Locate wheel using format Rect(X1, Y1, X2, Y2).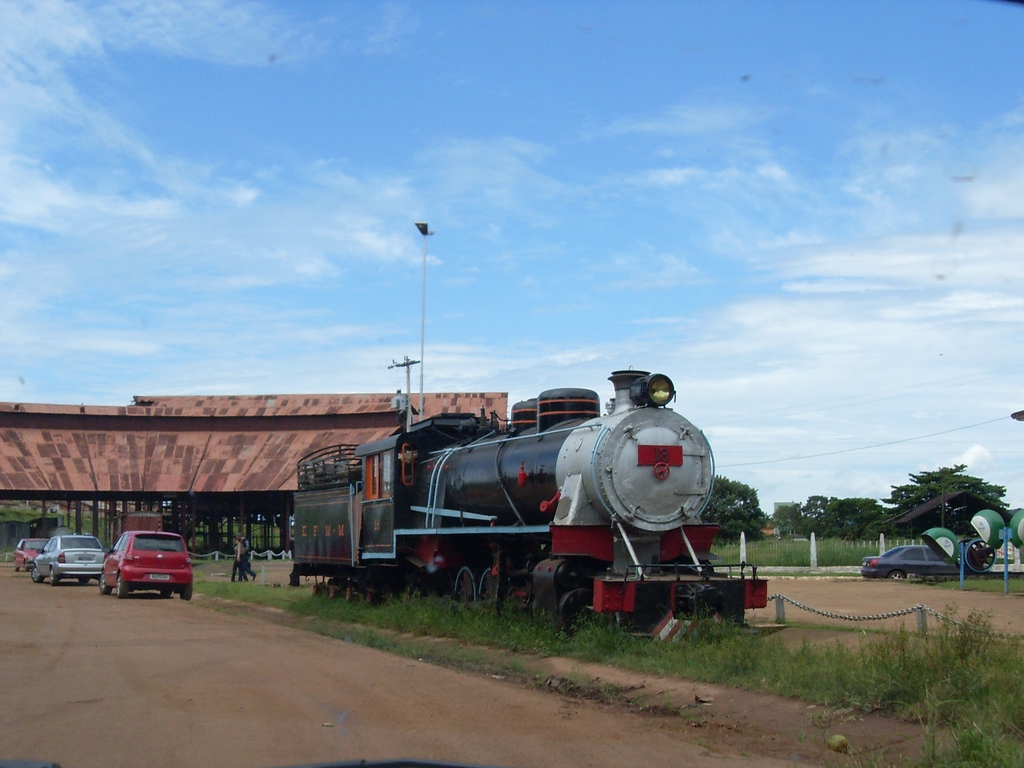
Rect(24, 561, 32, 571).
